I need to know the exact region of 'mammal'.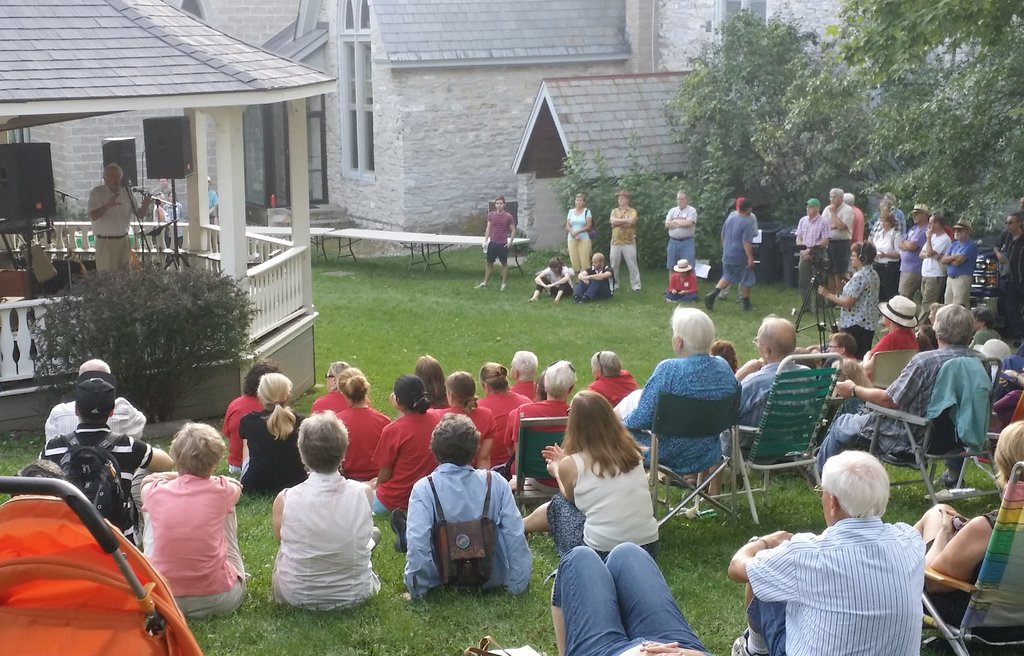
Region: bbox=[844, 190, 870, 256].
